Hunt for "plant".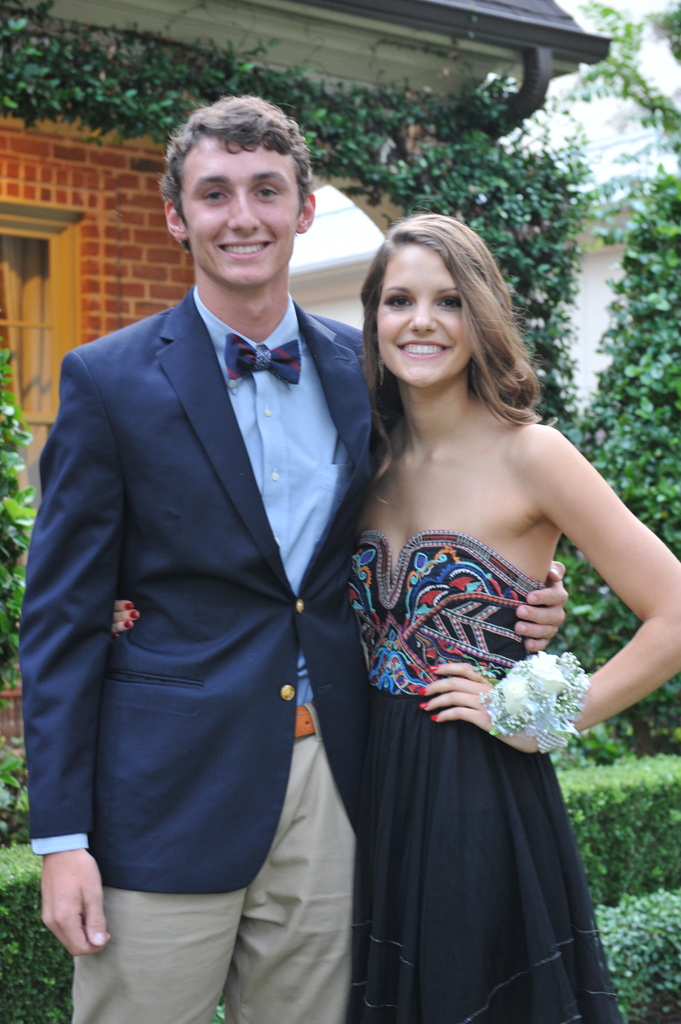
Hunted down at [left=0, top=13, right=597, bottom=435].
